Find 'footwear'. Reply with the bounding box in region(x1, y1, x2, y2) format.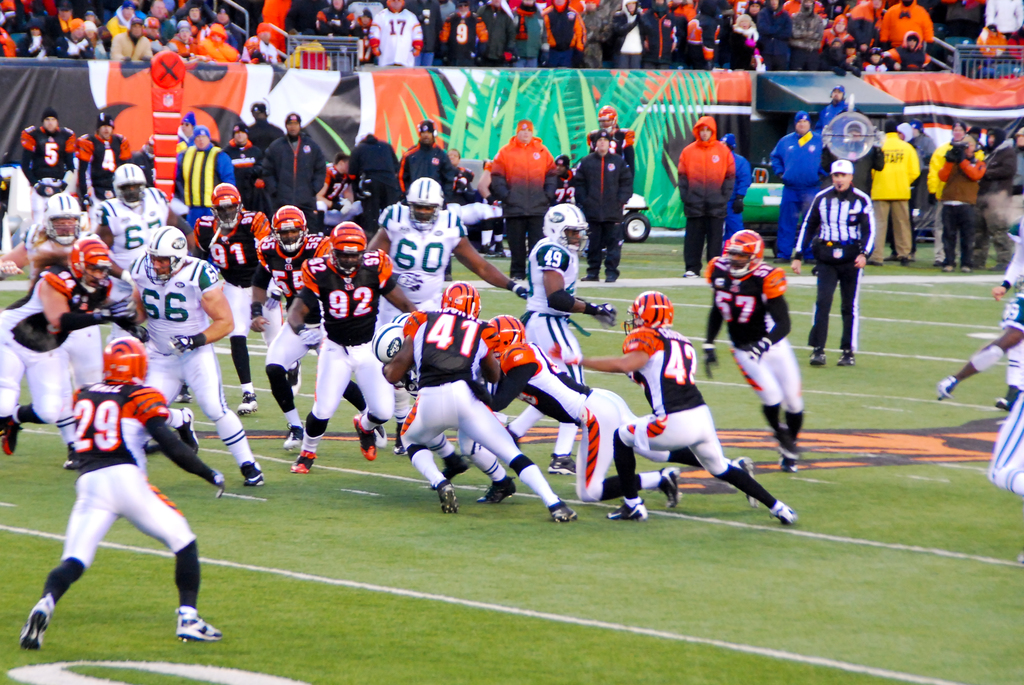
region(810, 347, 827, 362).
